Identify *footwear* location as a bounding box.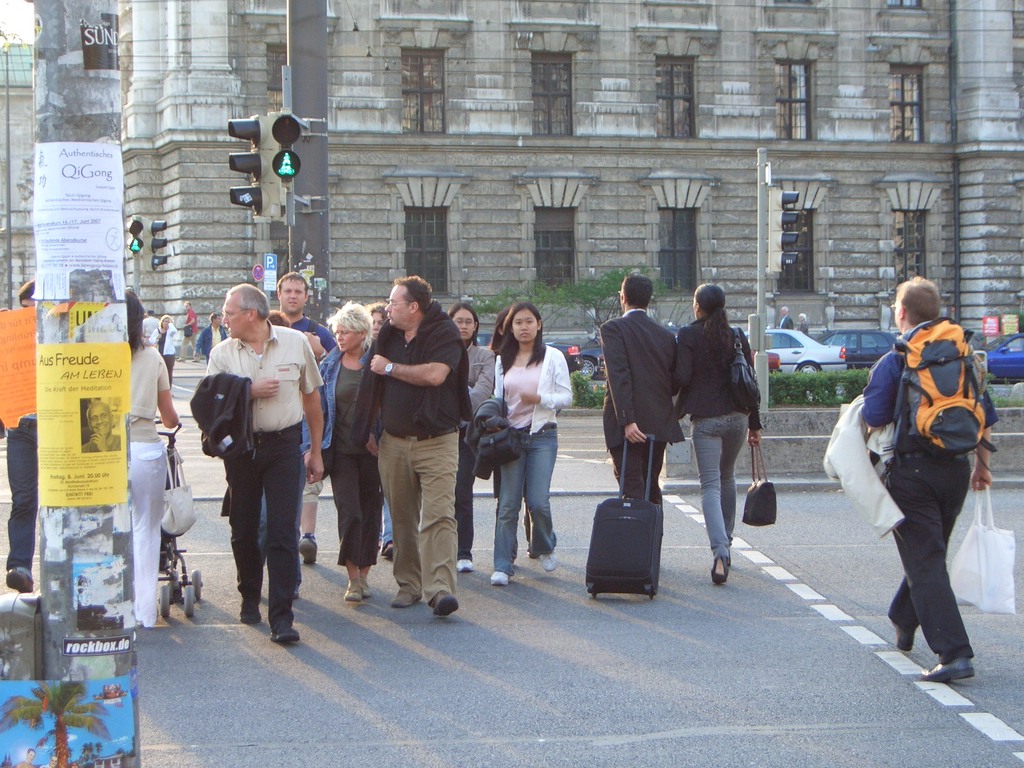
l=895, t=621, r=916, b=653.
